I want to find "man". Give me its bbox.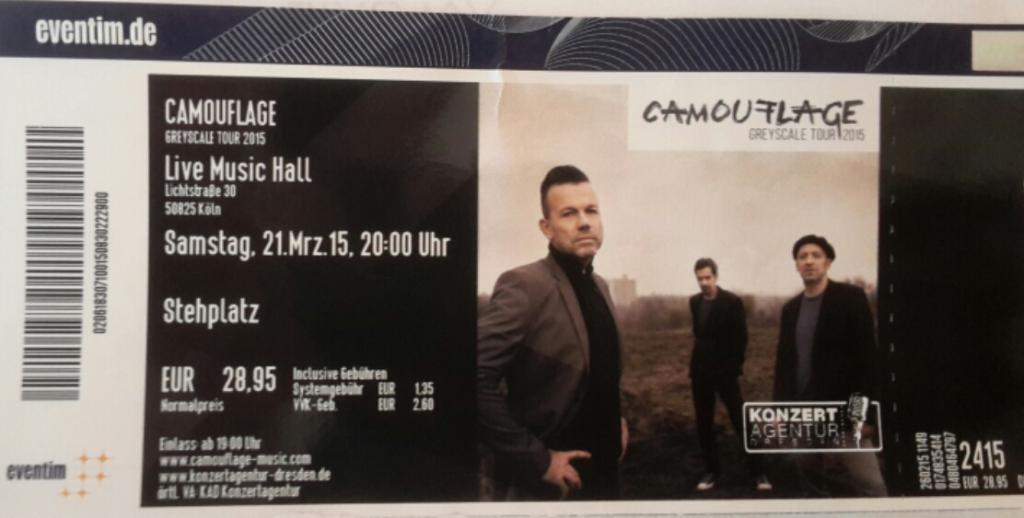
select_region(477, 161, 646, 497).
